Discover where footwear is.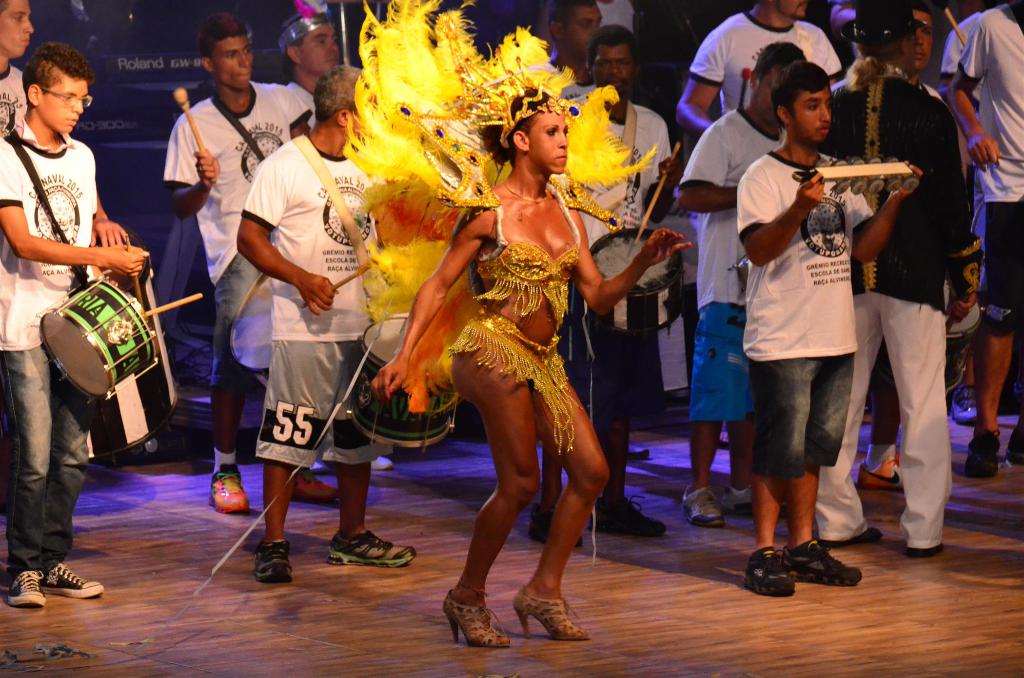
Discovered at (x1=778, y1=533, x2=865, y2=583).
